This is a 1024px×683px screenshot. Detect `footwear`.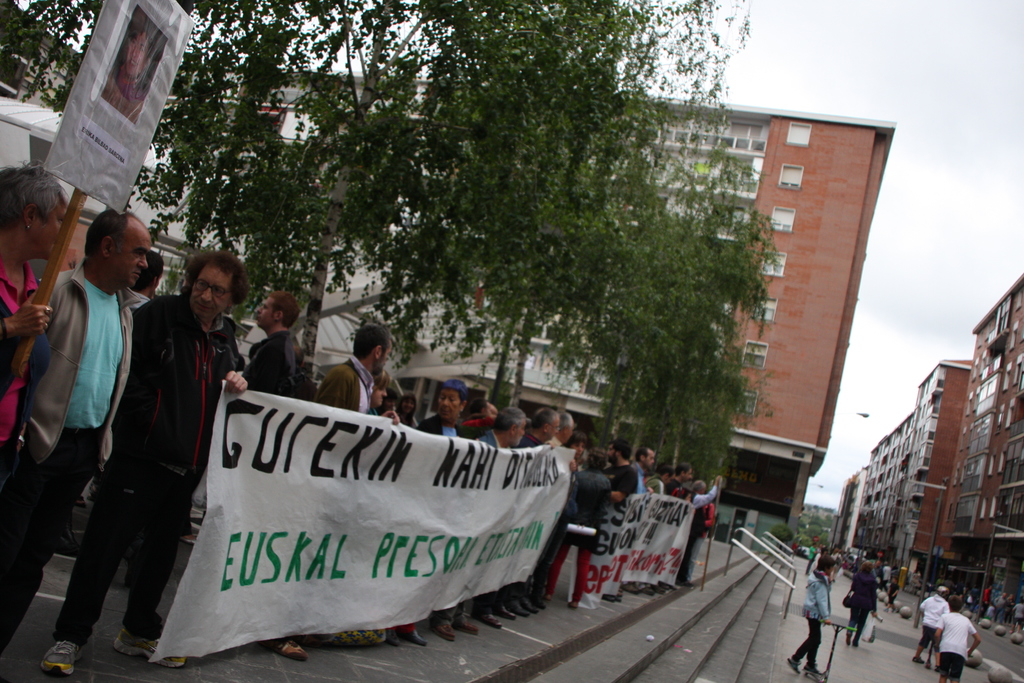
box(785, 655, 803, 675).
